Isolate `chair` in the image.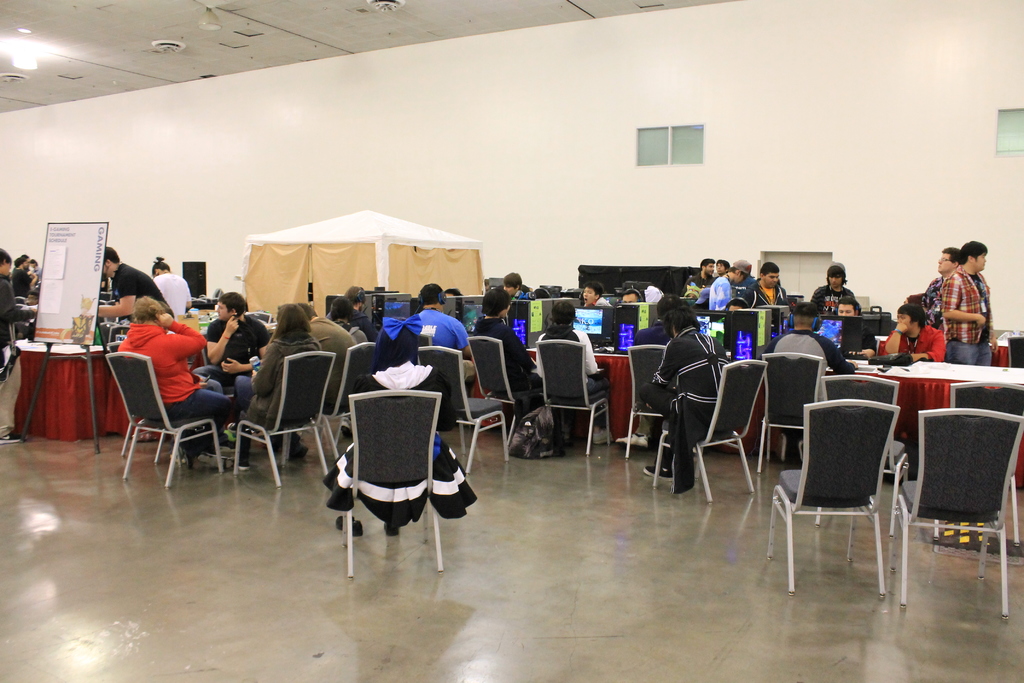
Isolated region: <box>287,340,383,467</box>.
